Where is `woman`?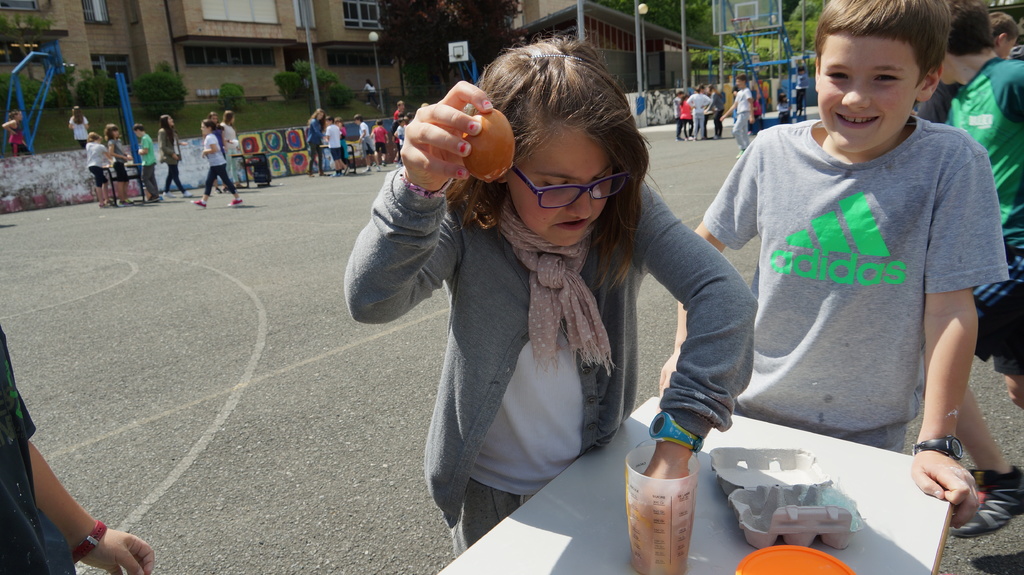
[243,47,709,559].
